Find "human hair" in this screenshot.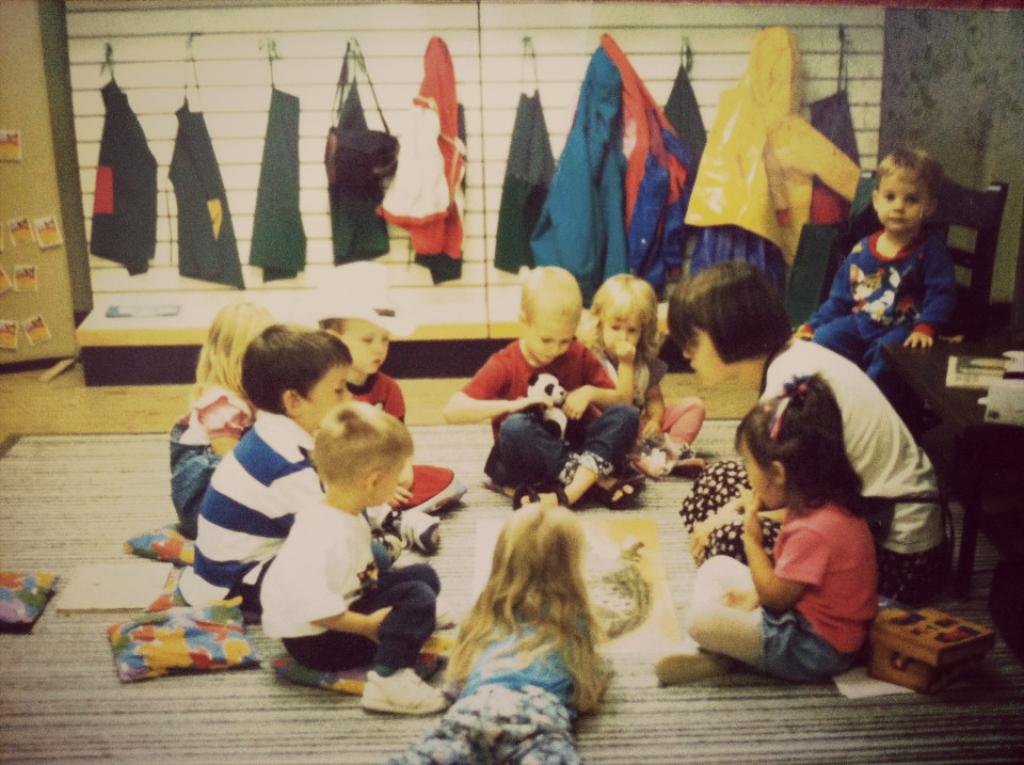
The bounding box for "human hair" is (left=443, top=509, right=623, bottom=720).
